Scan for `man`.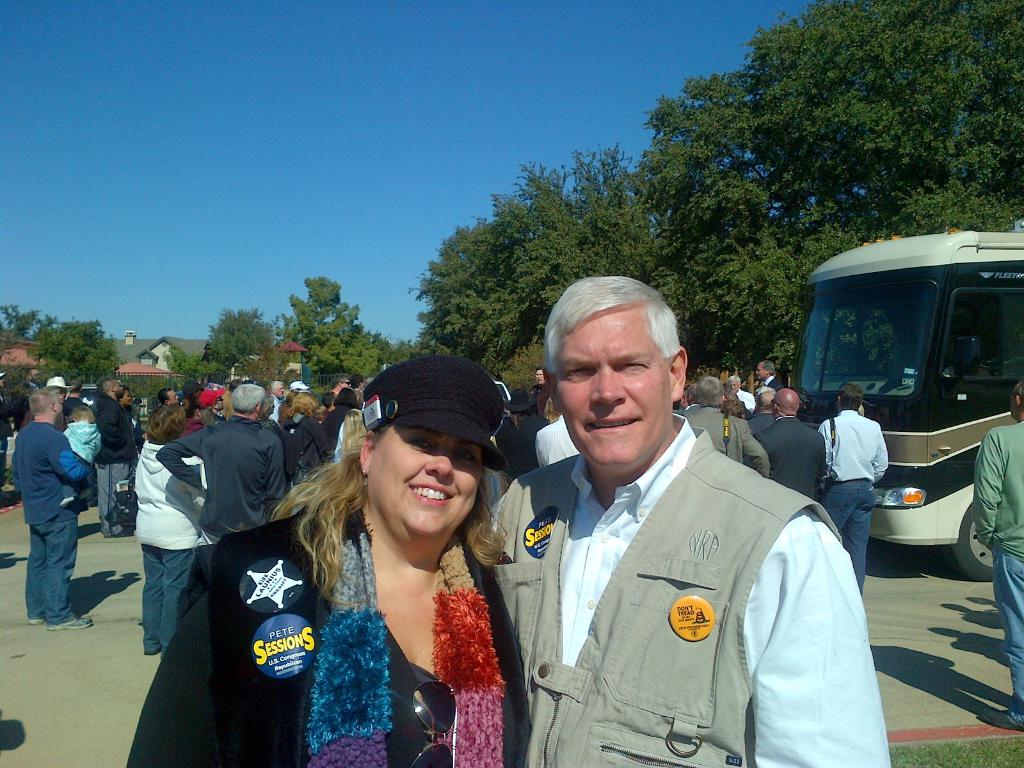
Scan result: 727 373 756 406.
